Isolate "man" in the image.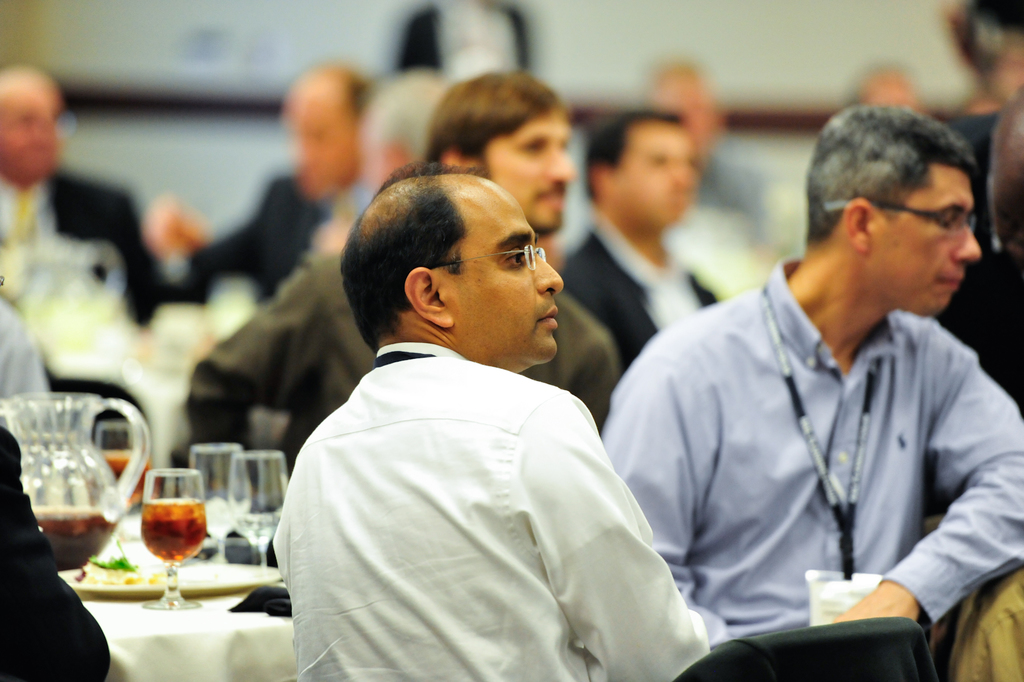
Isolated region: left=550, top=108, right=713, bottom=383.
